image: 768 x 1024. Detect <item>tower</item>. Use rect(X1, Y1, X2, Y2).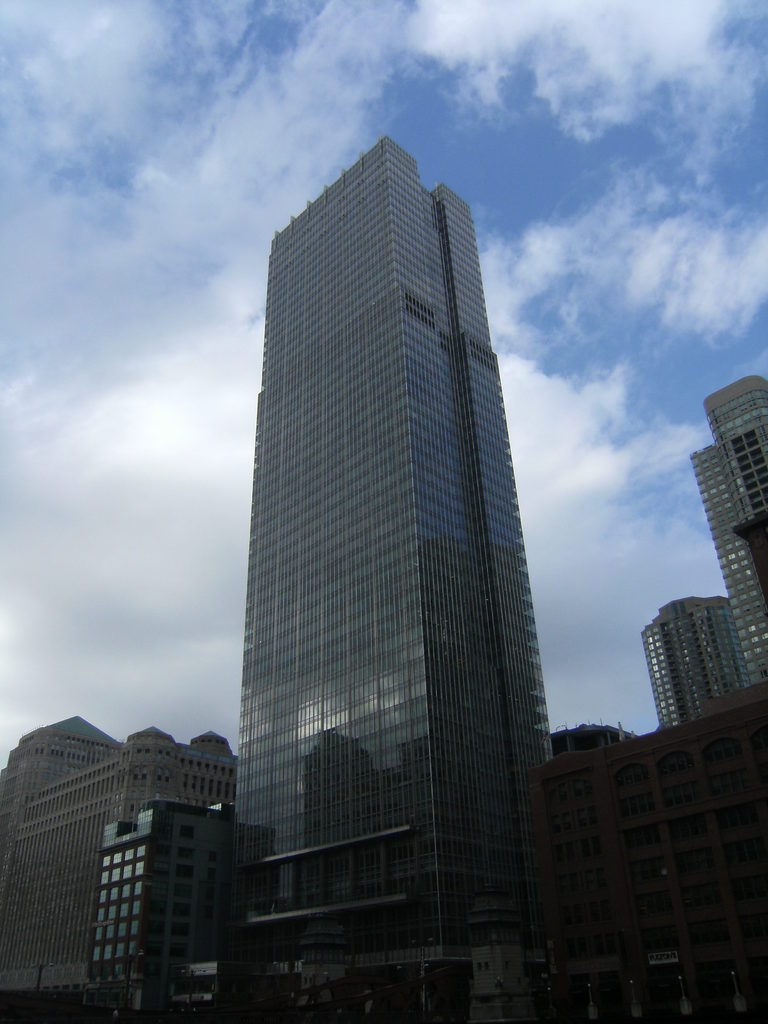
rect(693, 372, 763, 680).
